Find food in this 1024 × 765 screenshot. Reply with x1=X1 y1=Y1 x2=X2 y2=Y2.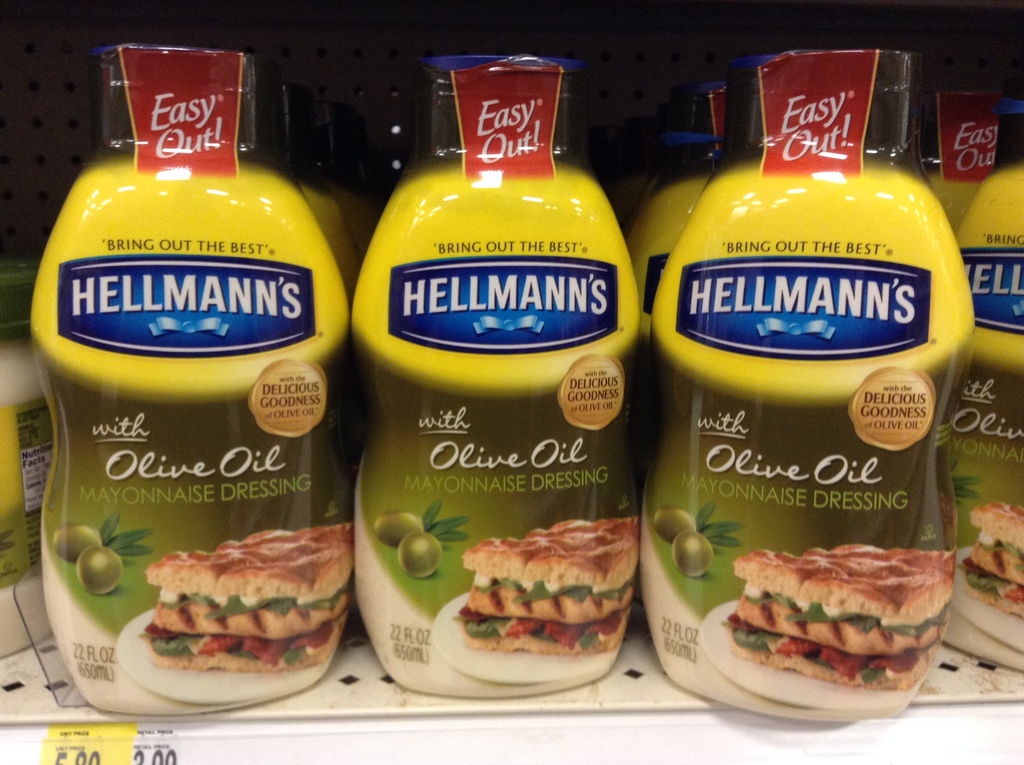
x1=722 y1=545 x2=962 y2=686.
